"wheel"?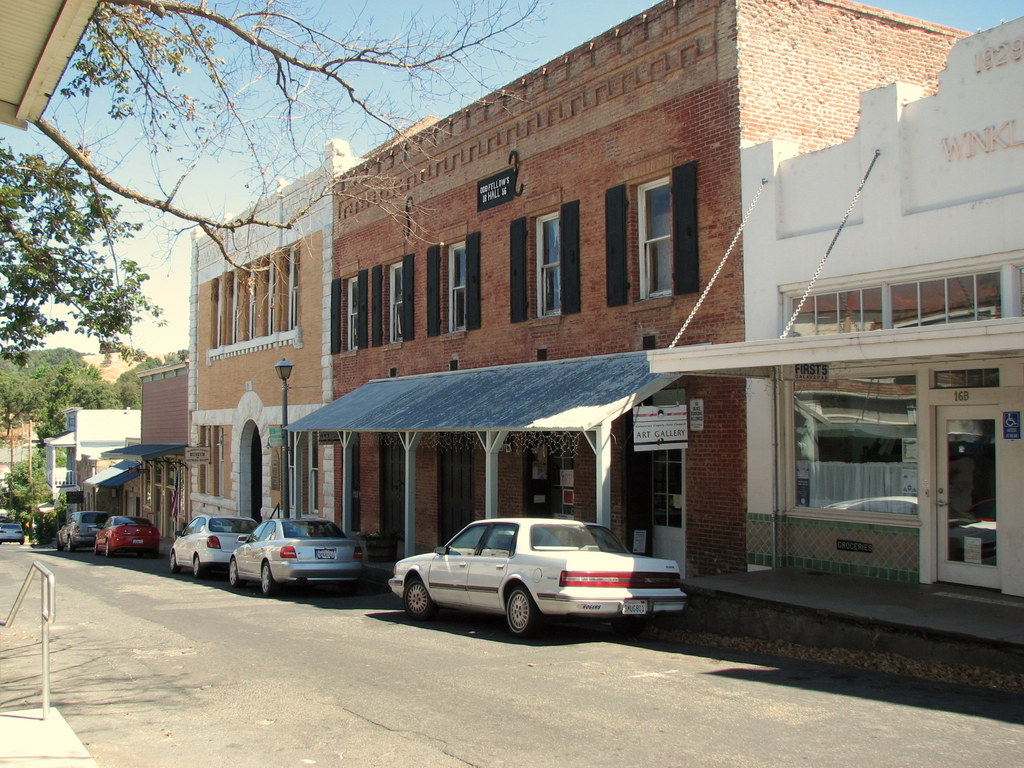
detection(103, 540, 115, 559)
